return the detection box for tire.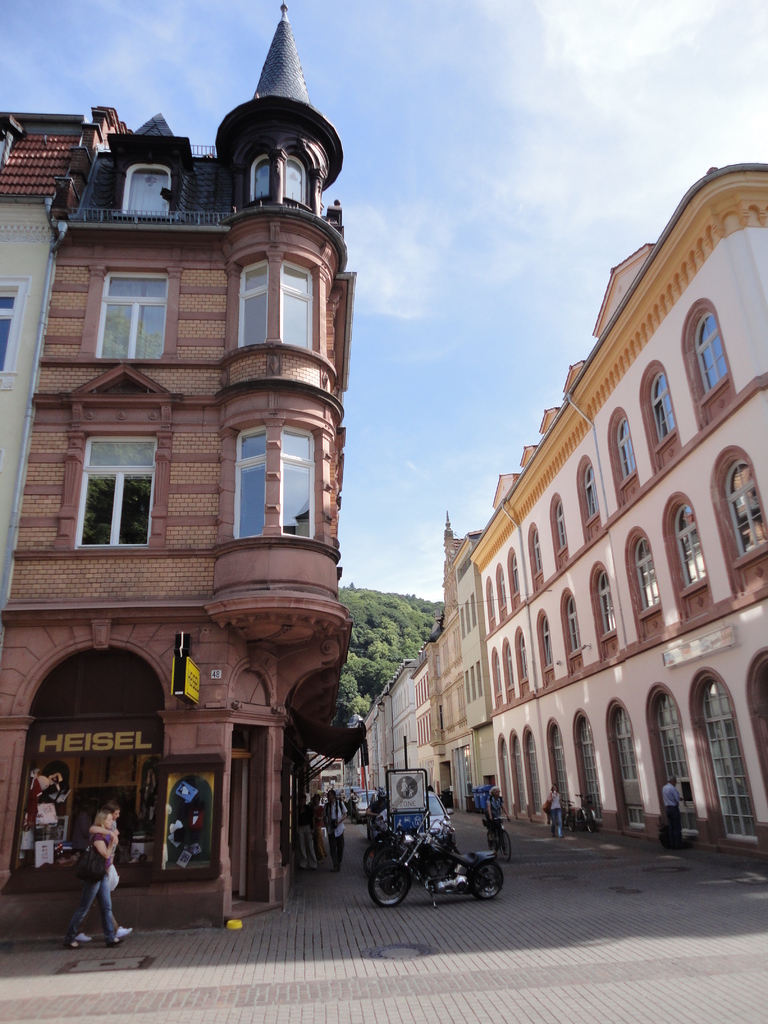
l=573, t=810, r=591, b=836.
